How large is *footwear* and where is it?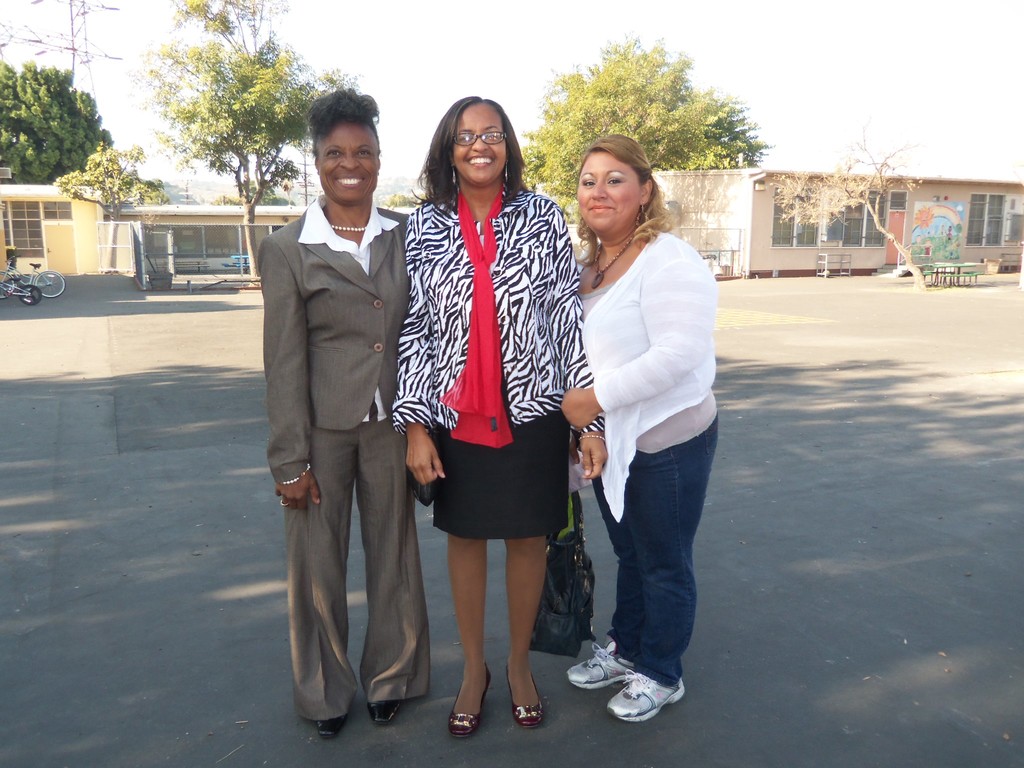
Bounding box: select_region(605, 666, 689, 727).
